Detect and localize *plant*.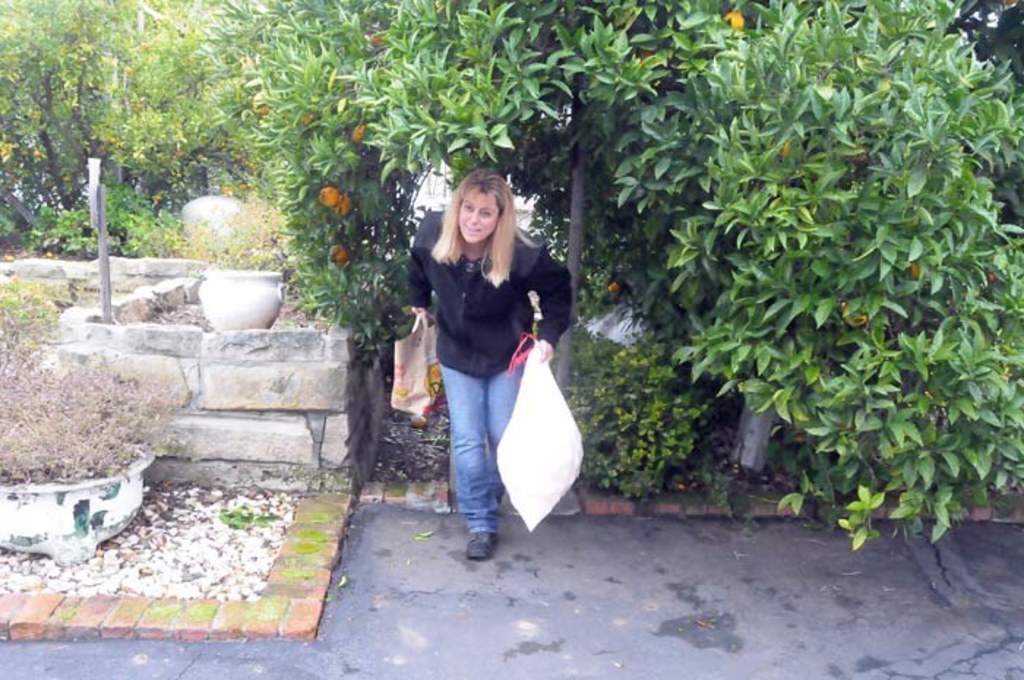
Localized at [x1=177, y1=190, x2=287, y2=275].
